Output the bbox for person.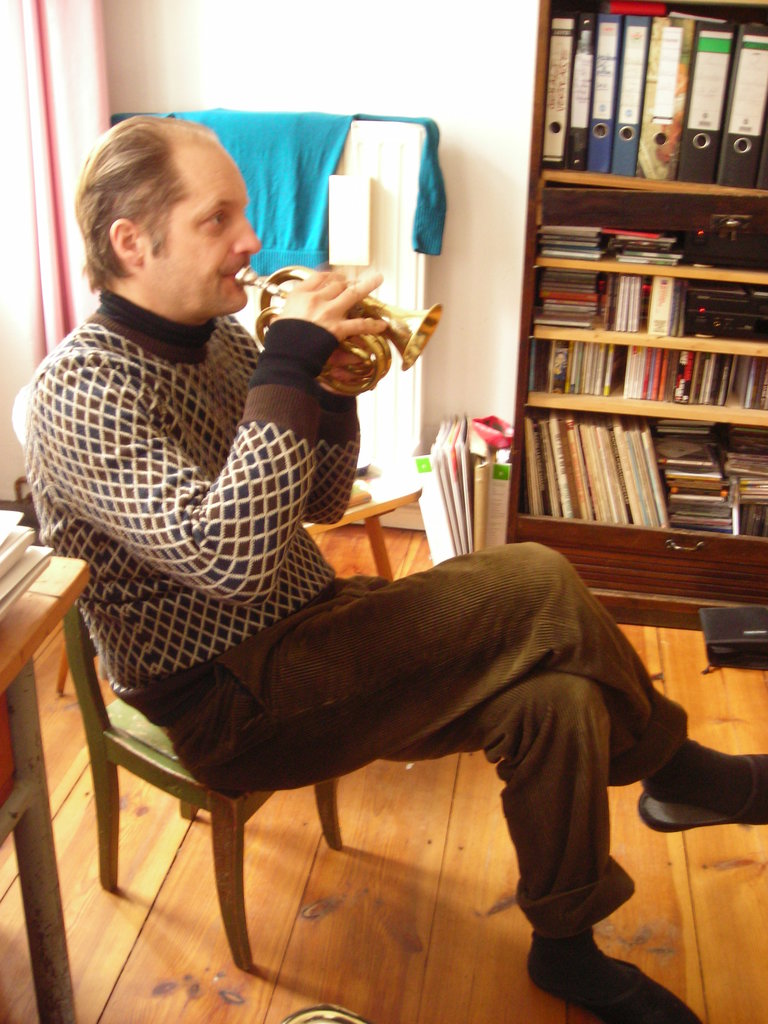
{"x1": 23, "y1": 118, "x2": 767, "y2": 1021}.
